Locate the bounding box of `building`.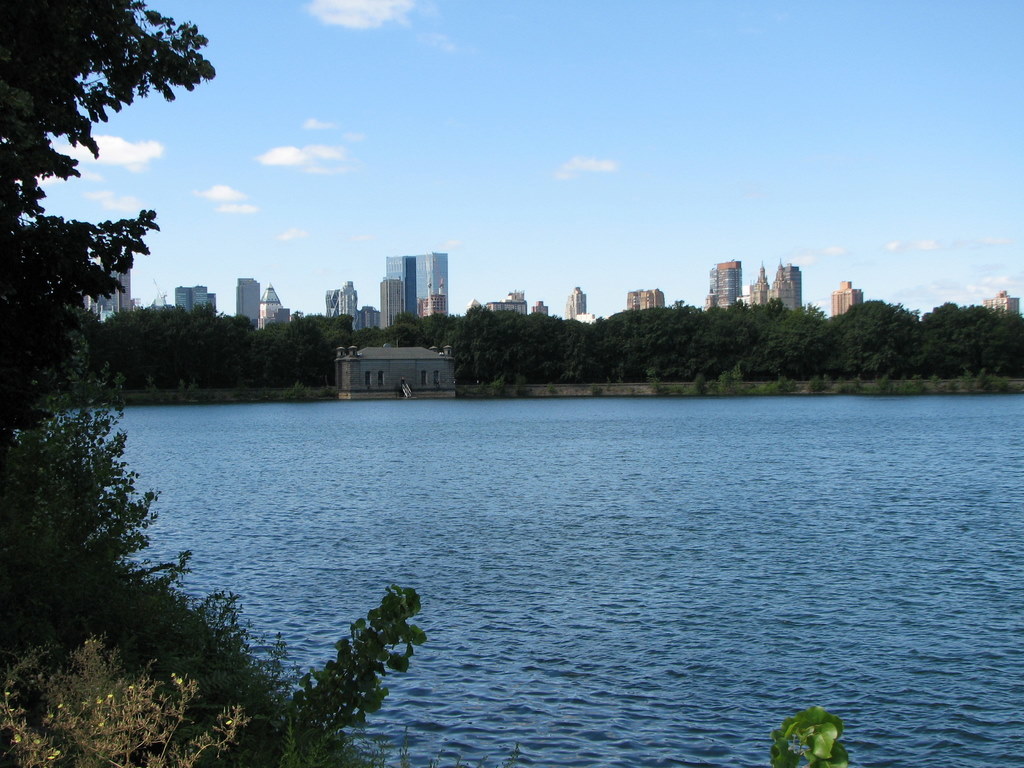
Bounding box: rect(347, 303, 381, 330).
